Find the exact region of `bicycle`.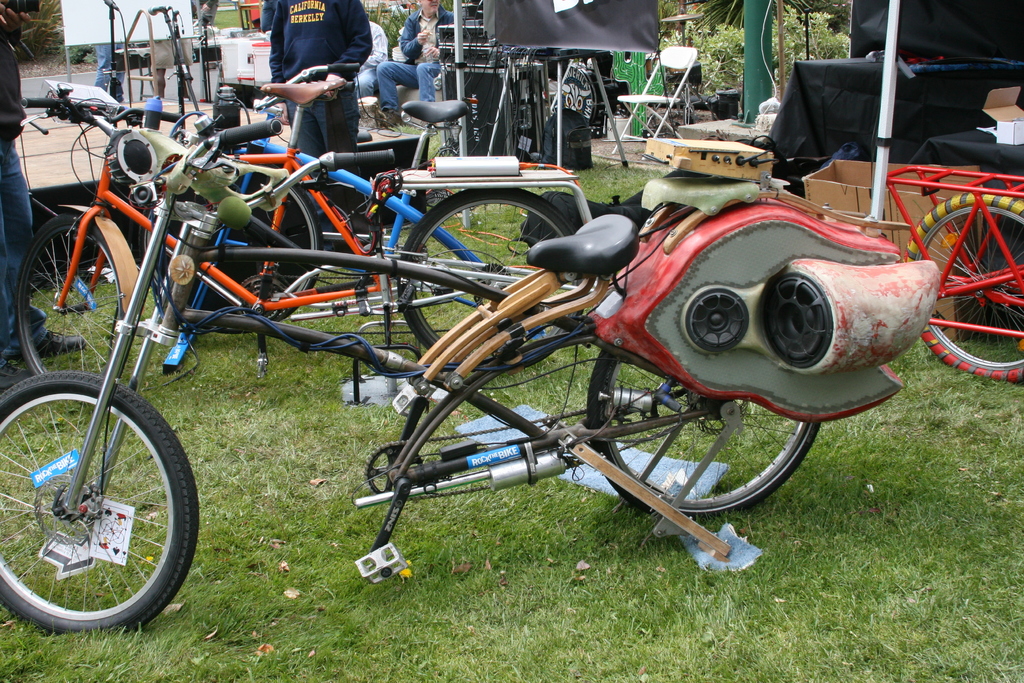
Exact region: x1=876 y1=169 x2=1023 y2=383.
